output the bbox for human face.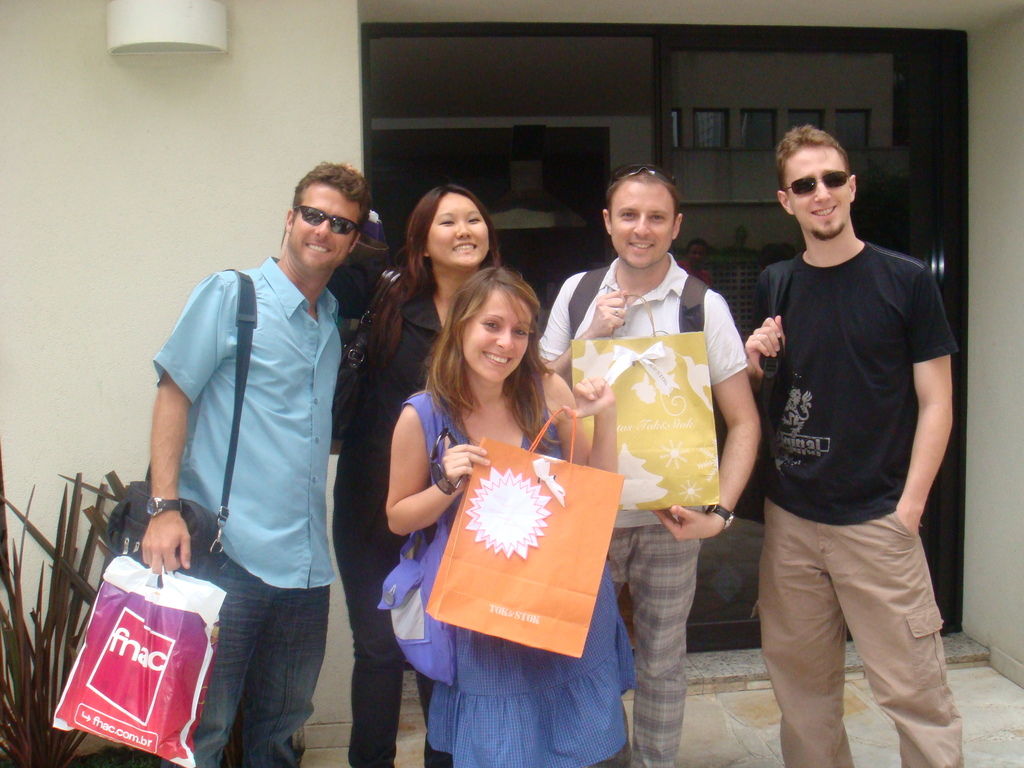
select_region(461, 288, 535, 382).
